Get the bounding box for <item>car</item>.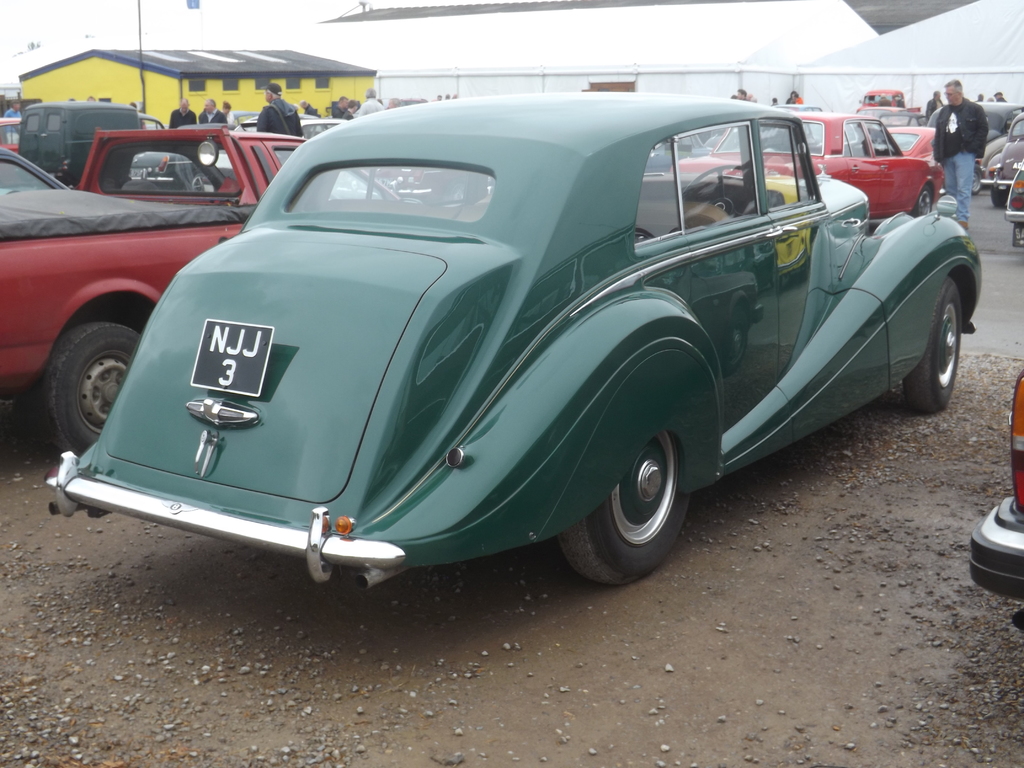
45:86:988:586.
